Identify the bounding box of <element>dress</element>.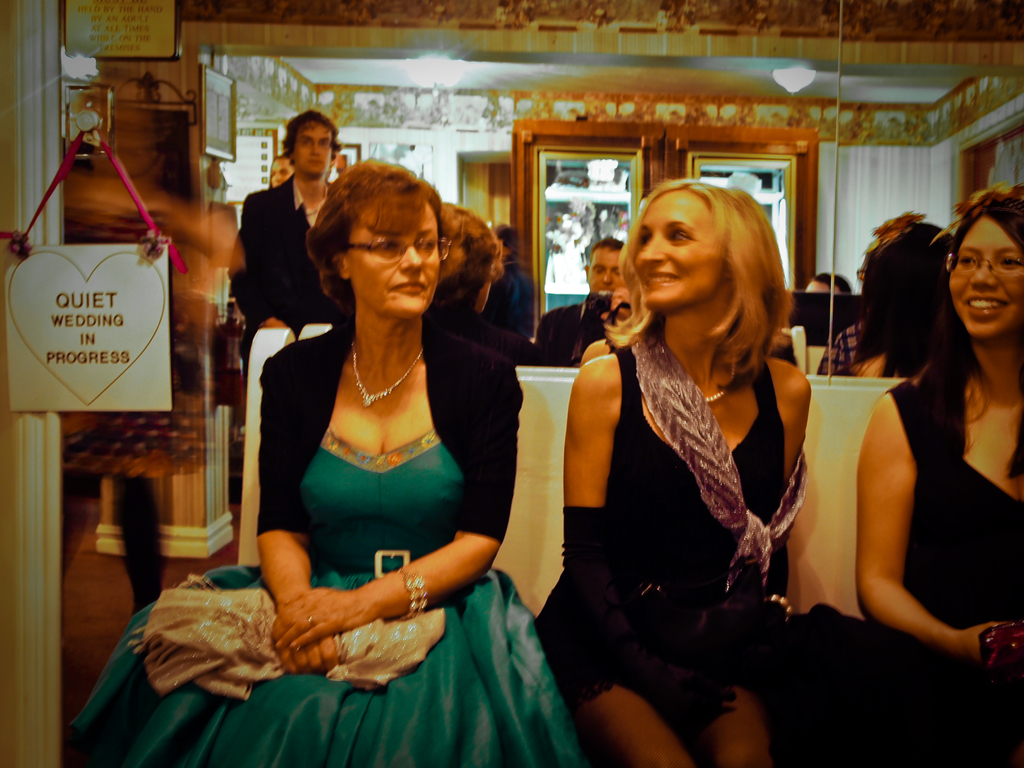
<bbox>761, 353, 1023, 767</bbox>.
